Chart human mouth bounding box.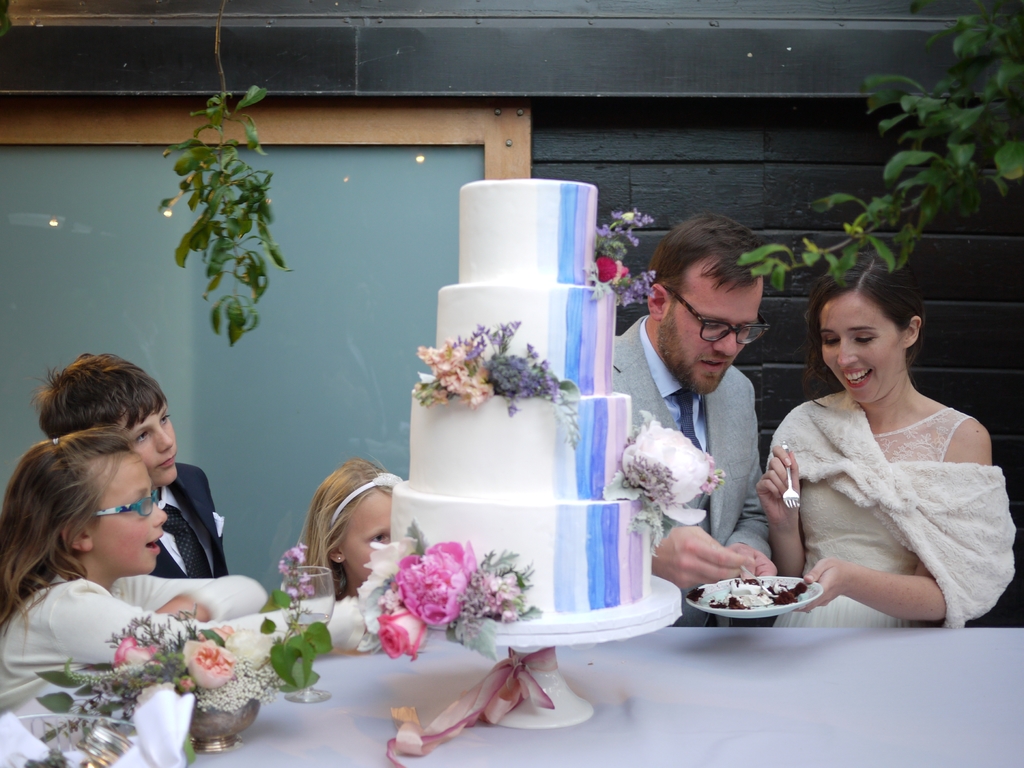
Charted: BBox(697, 359, 734, 376).
